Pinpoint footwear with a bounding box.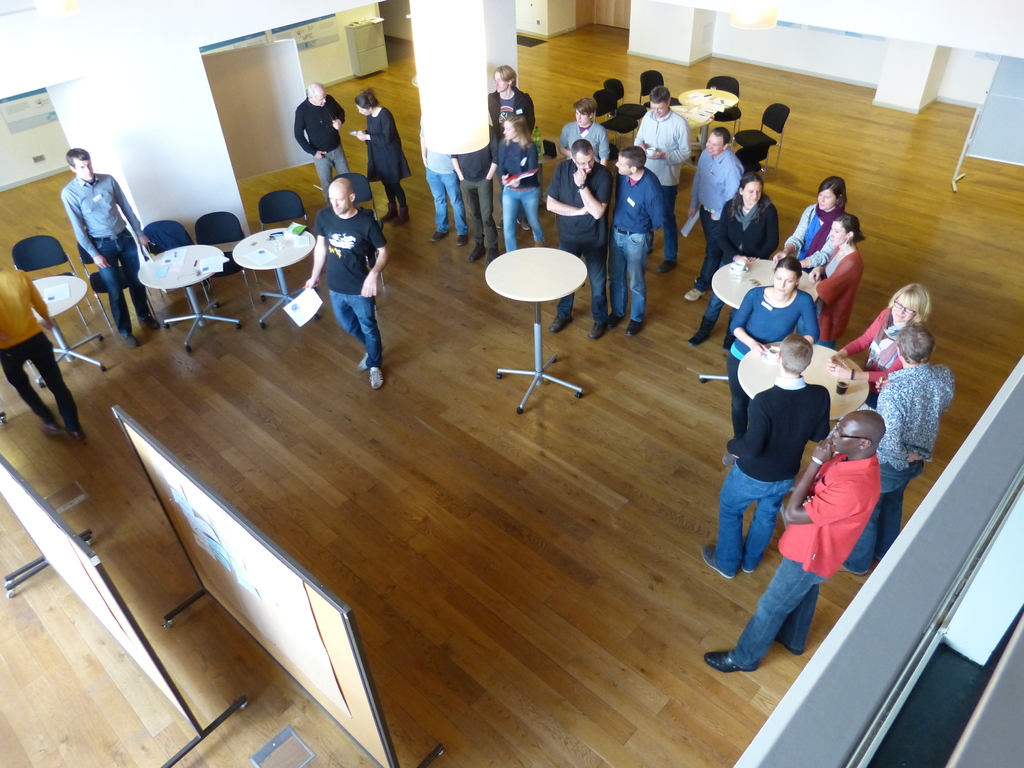
left=687, top=285, right=701, bottom=300.
